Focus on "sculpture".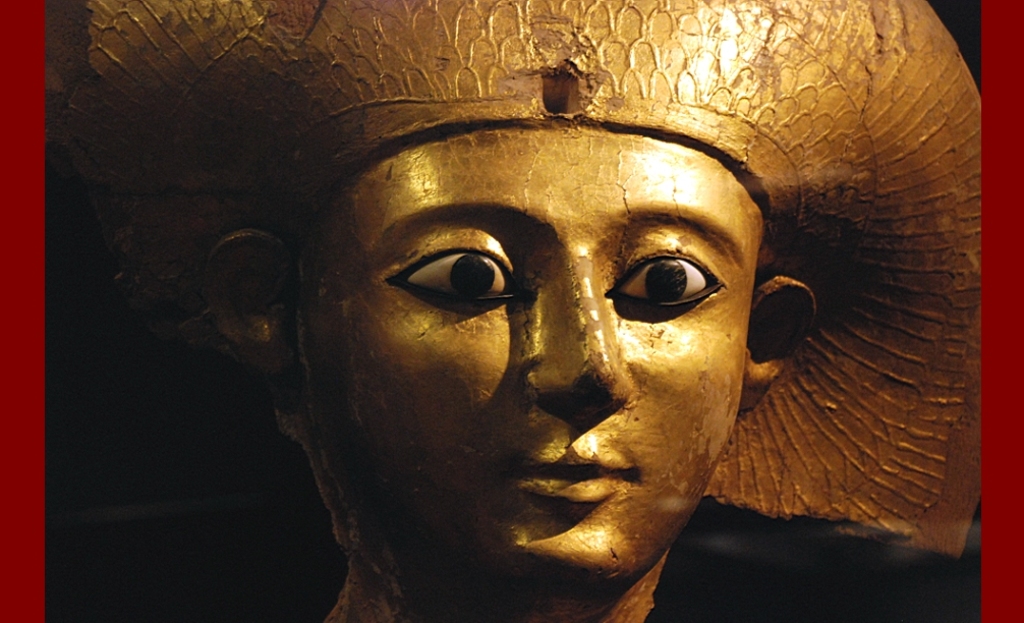
Focused at bbox=[181, 12, 949, 622].
